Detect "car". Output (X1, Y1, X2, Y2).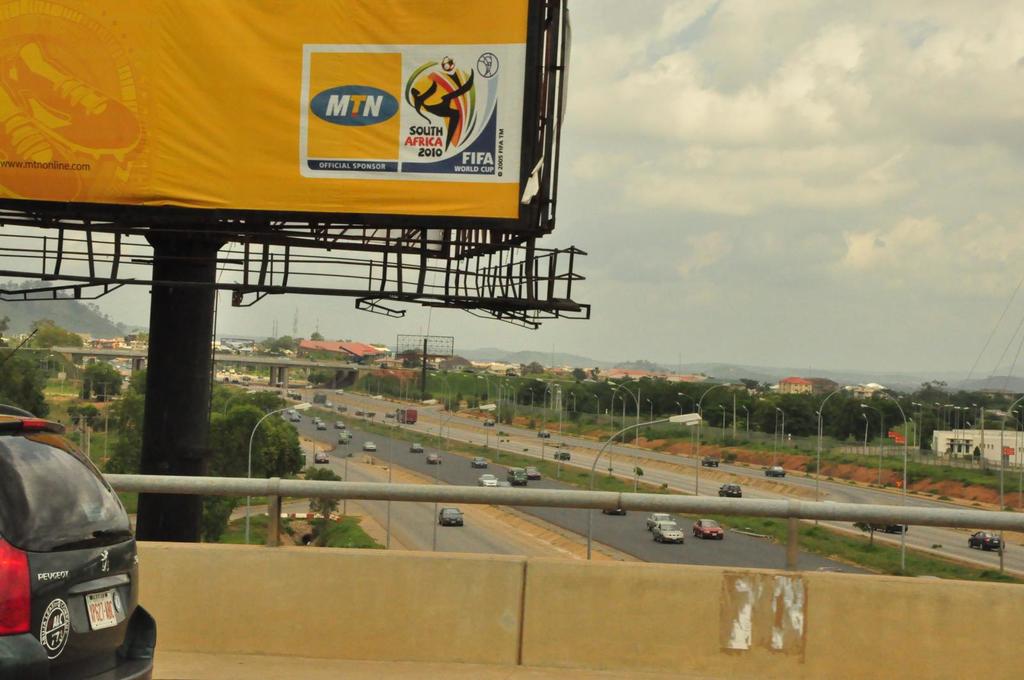
(291, 413, 302, 420).
